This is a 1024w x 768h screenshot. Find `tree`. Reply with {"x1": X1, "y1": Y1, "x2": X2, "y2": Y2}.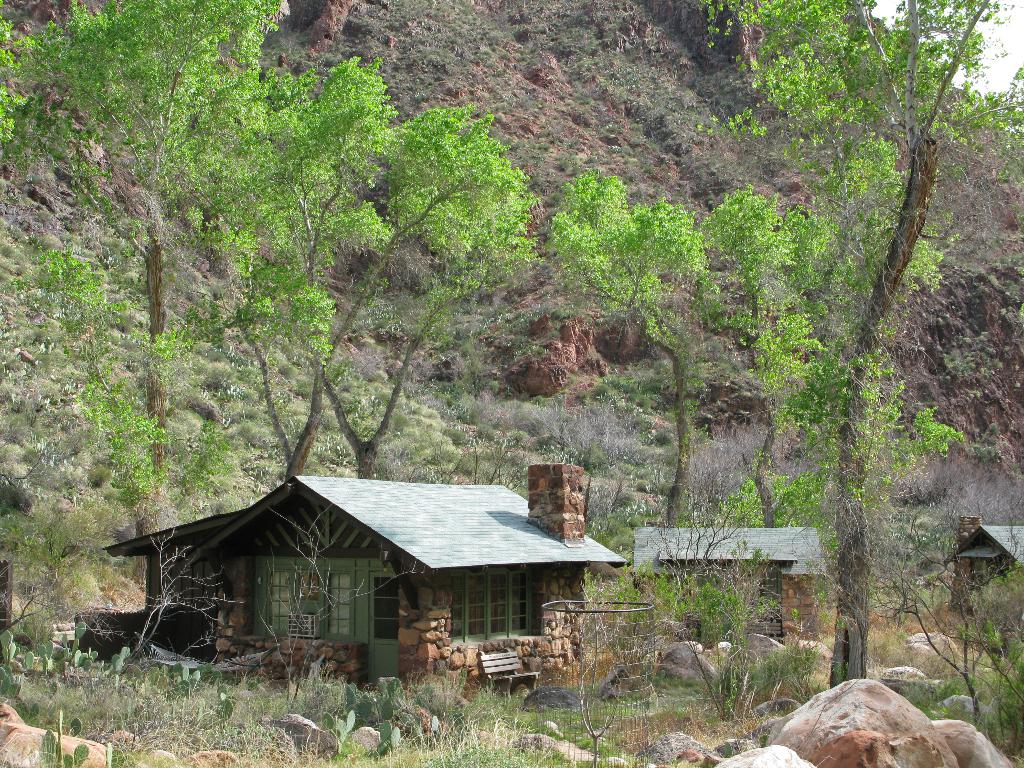
{"x1": 0, "y1": 0, "x2": 310, "y2": 563}.
